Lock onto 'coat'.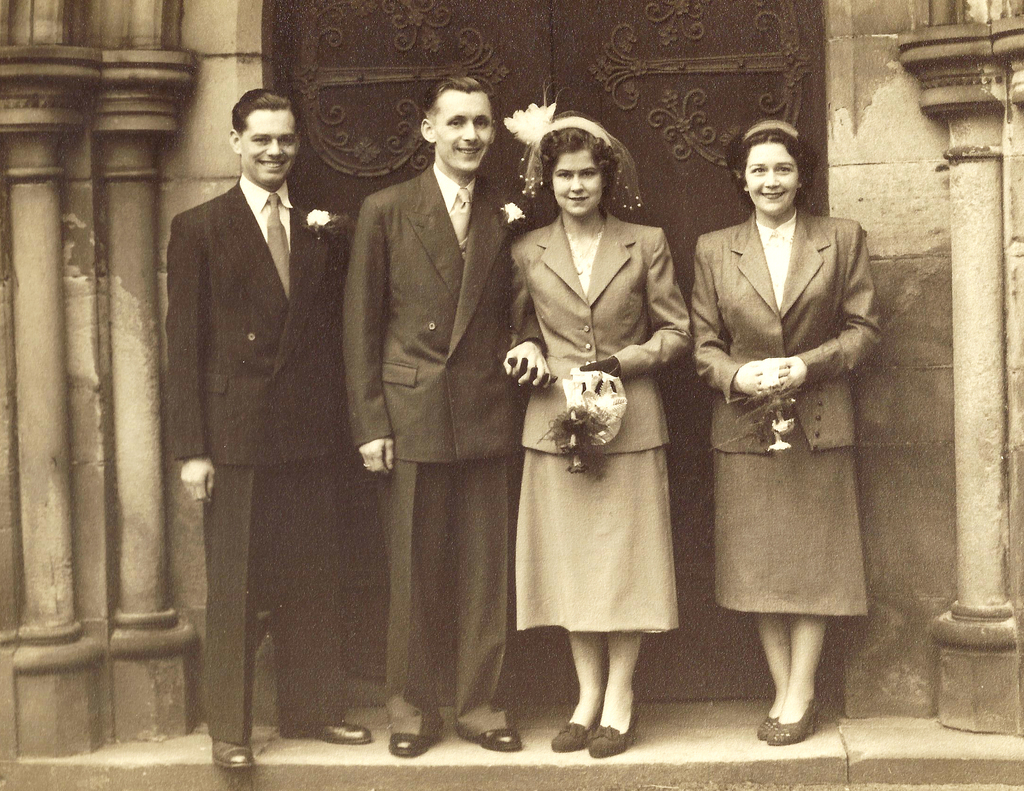
Locked: bbox=[676, 201, 886, 447].
